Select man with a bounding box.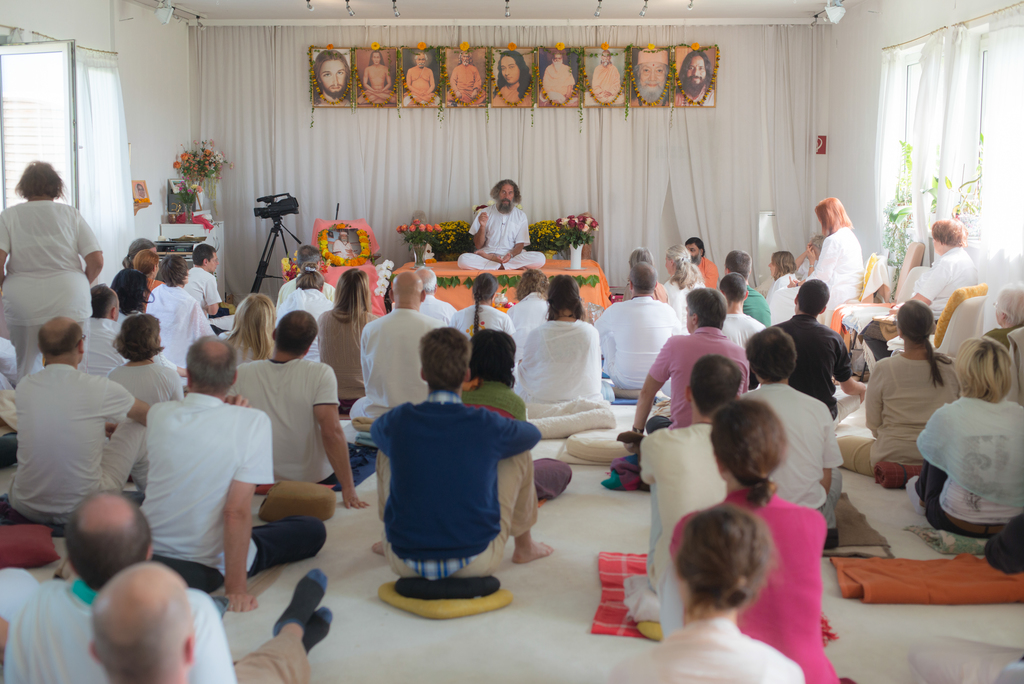
(456, 179, 545, 277).
